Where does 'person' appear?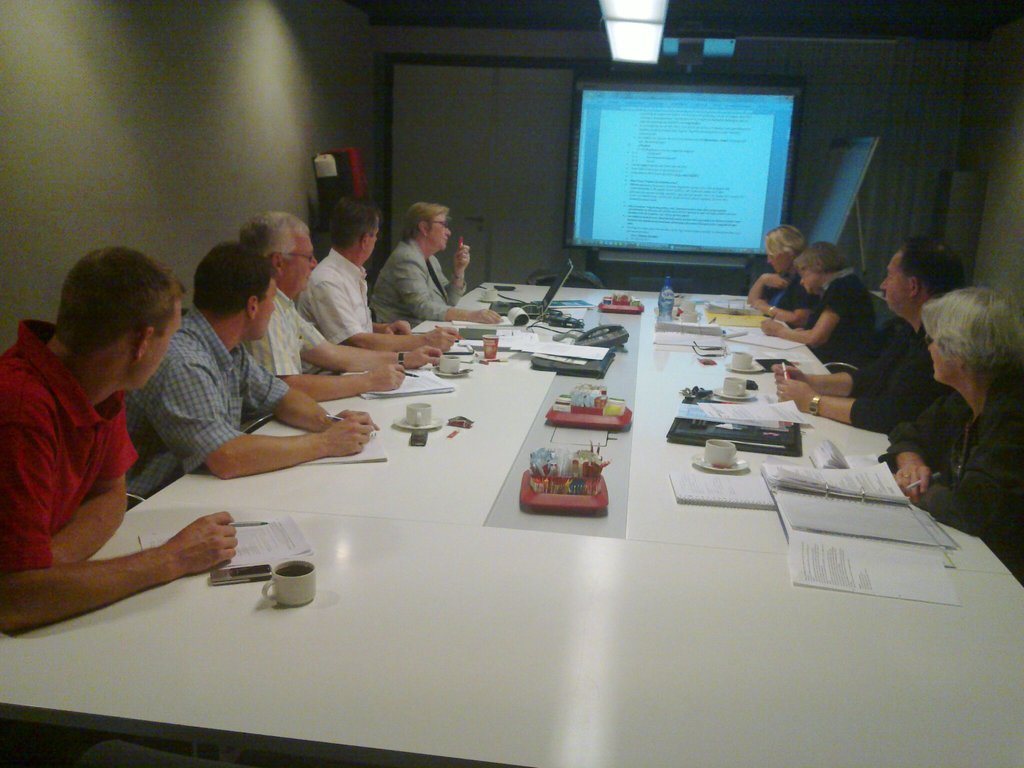
Appears at select_region(886, 291, 1023, 584).
